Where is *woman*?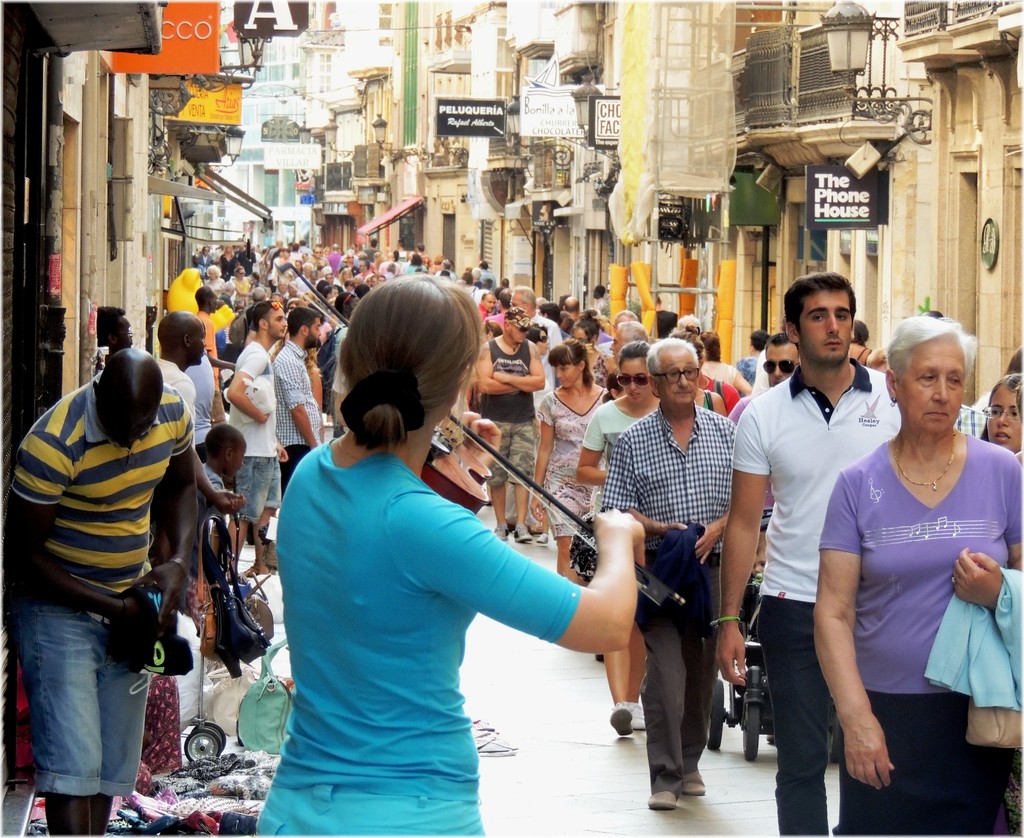
255, 274, 652, 835.
